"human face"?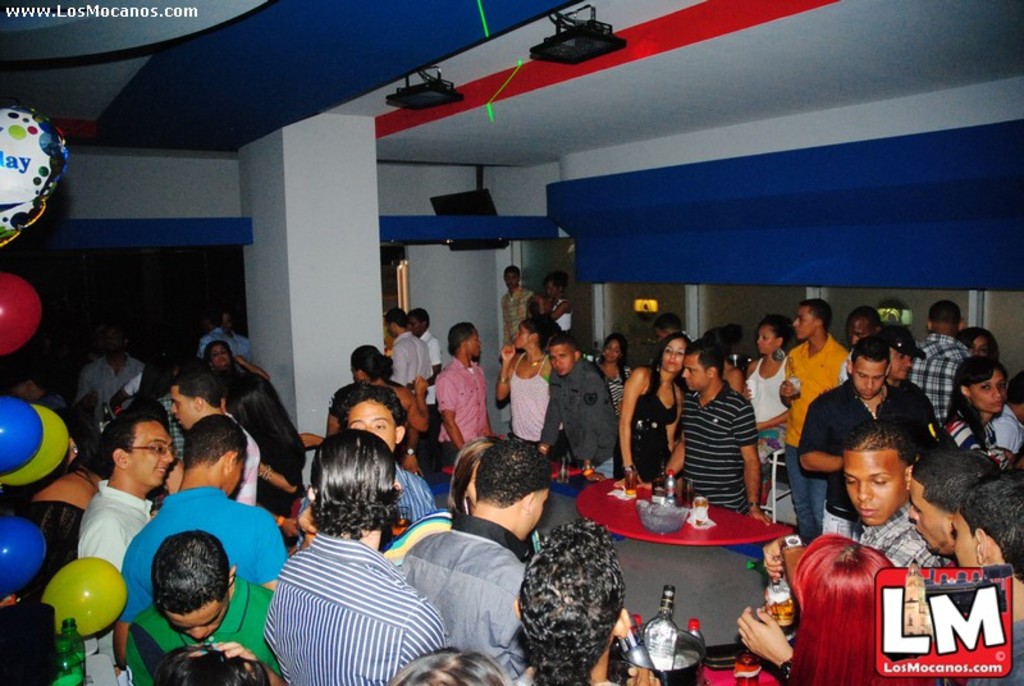
x1=529 y1=488 x2=549 y2=536
